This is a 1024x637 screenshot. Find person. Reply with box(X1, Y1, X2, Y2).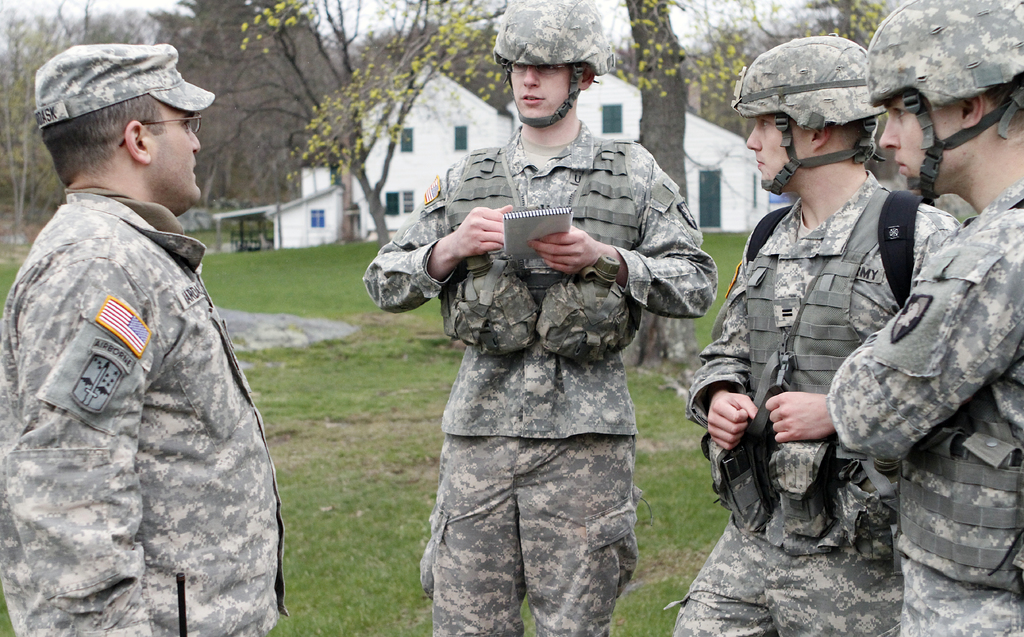
box(0, 47, 279, 636).
